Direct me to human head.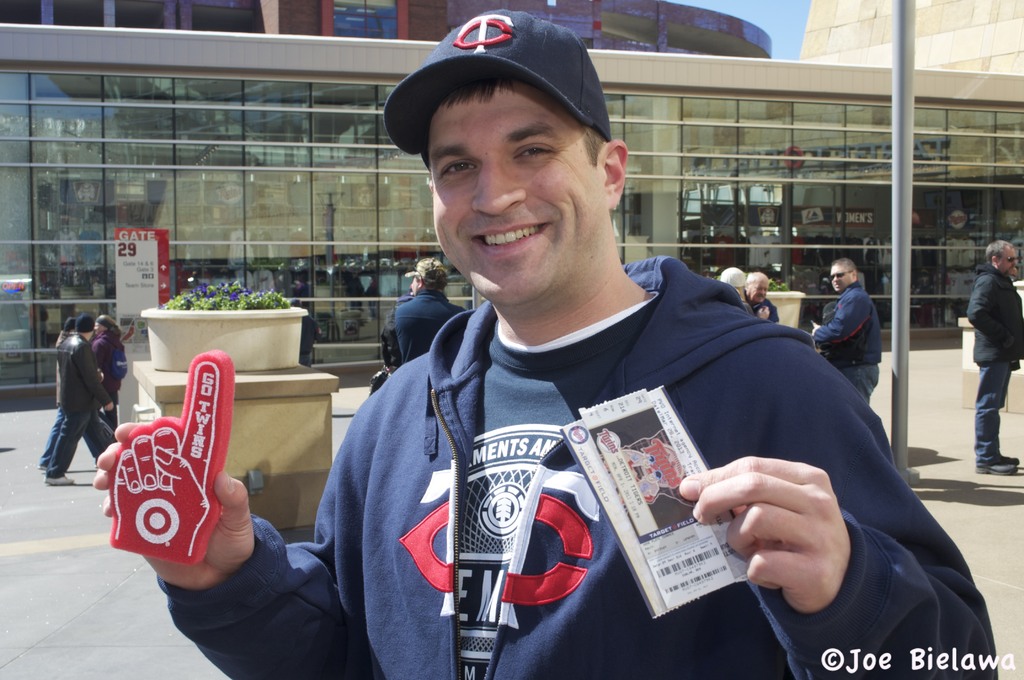
Direction: left=829, top=257, right=855, bottom=293.
